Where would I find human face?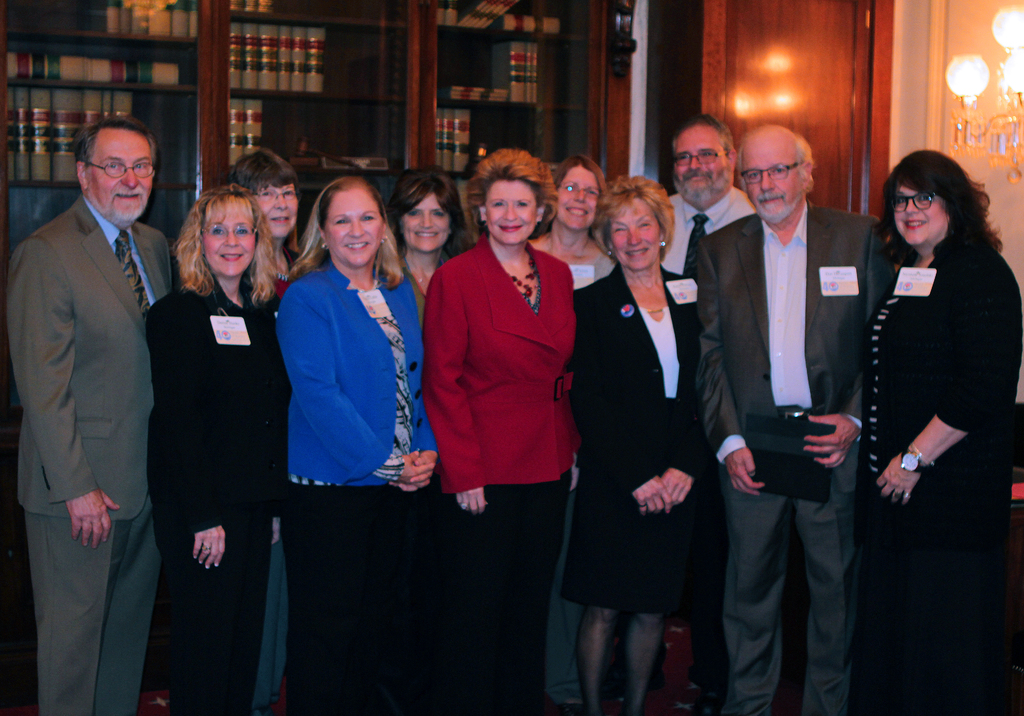
At <box>85,133,154,222</box>.
